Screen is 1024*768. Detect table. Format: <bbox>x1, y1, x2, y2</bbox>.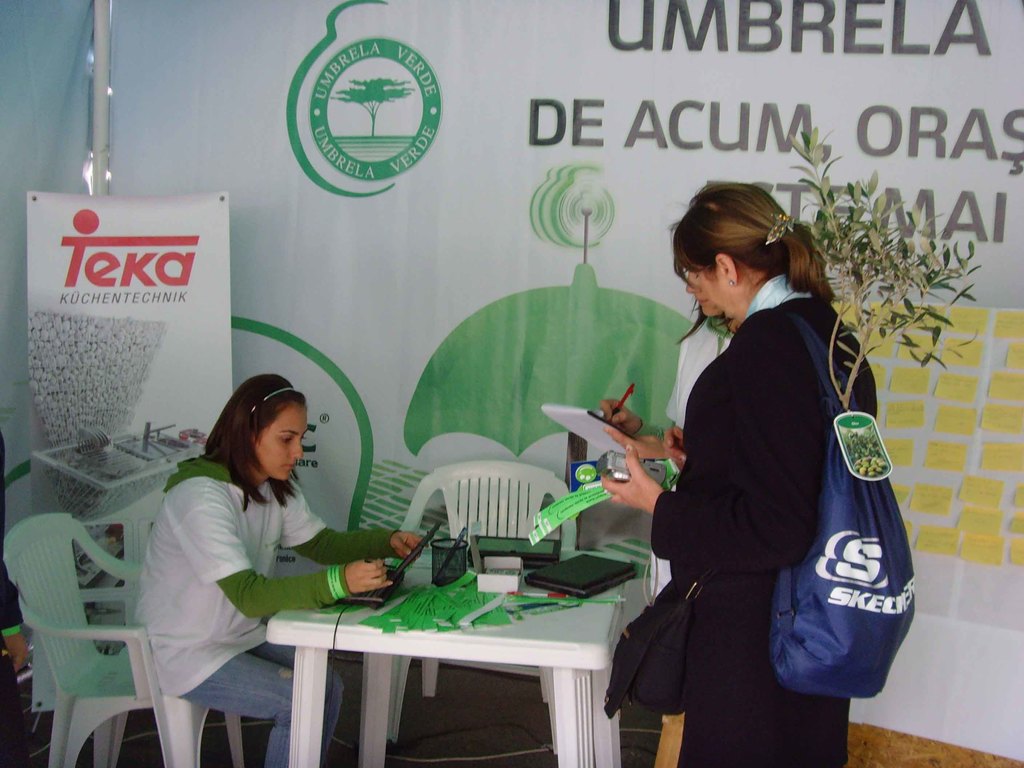
<bbox>248, 552, 682, 767</bbox>.
